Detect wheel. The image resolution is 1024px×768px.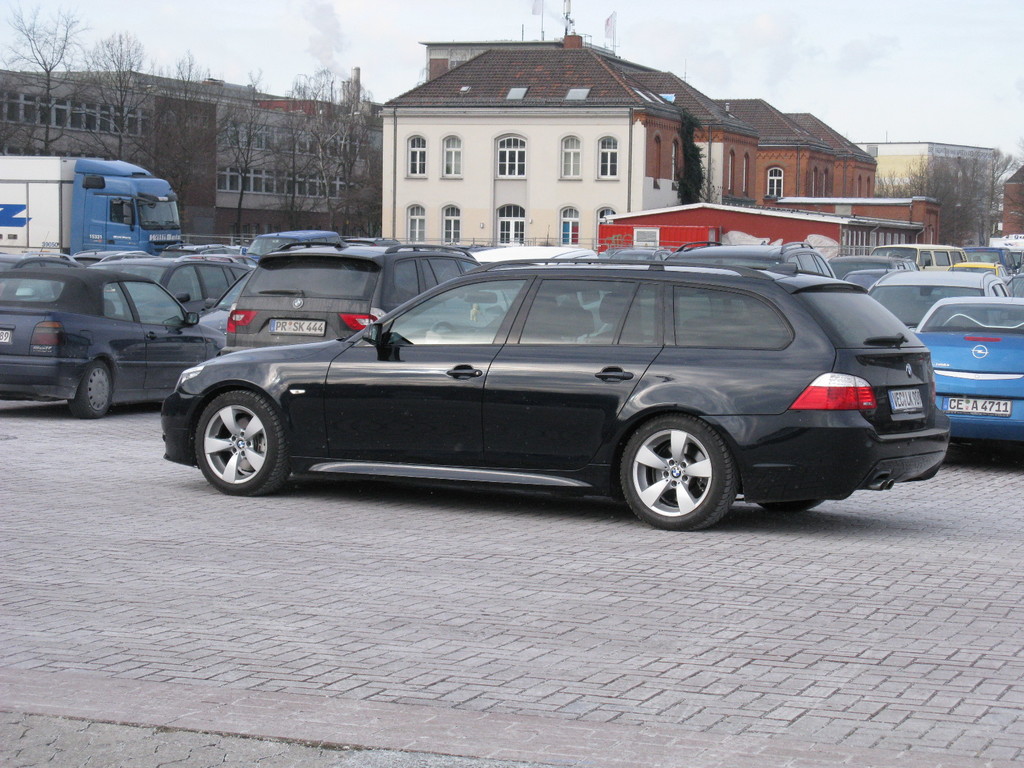
[x1=427, y1=319, x2=456, y2=341].
